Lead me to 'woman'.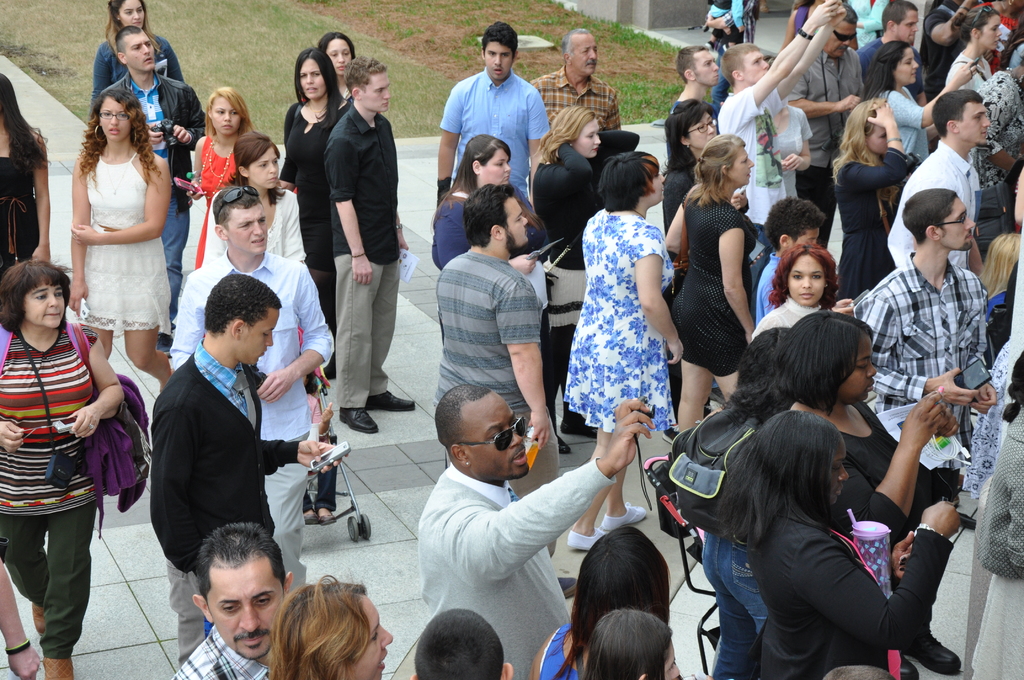
Lead to box=[534, 103, 604, 451].
